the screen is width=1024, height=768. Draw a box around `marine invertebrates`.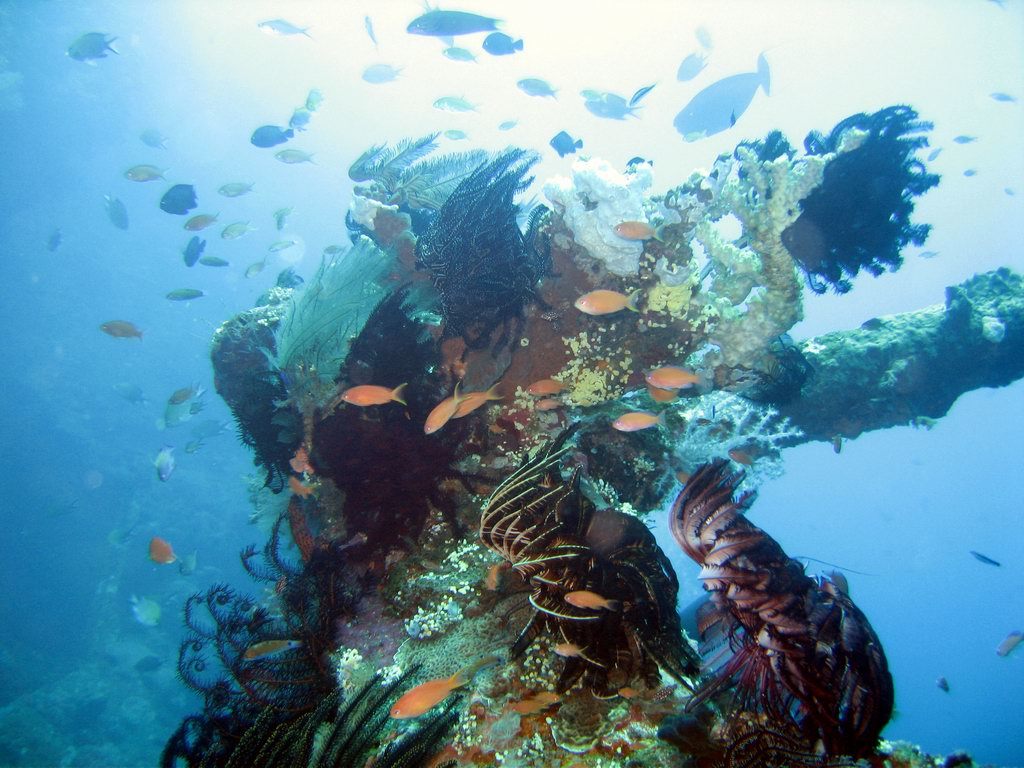
BBox(402, 126, 577, 385).
